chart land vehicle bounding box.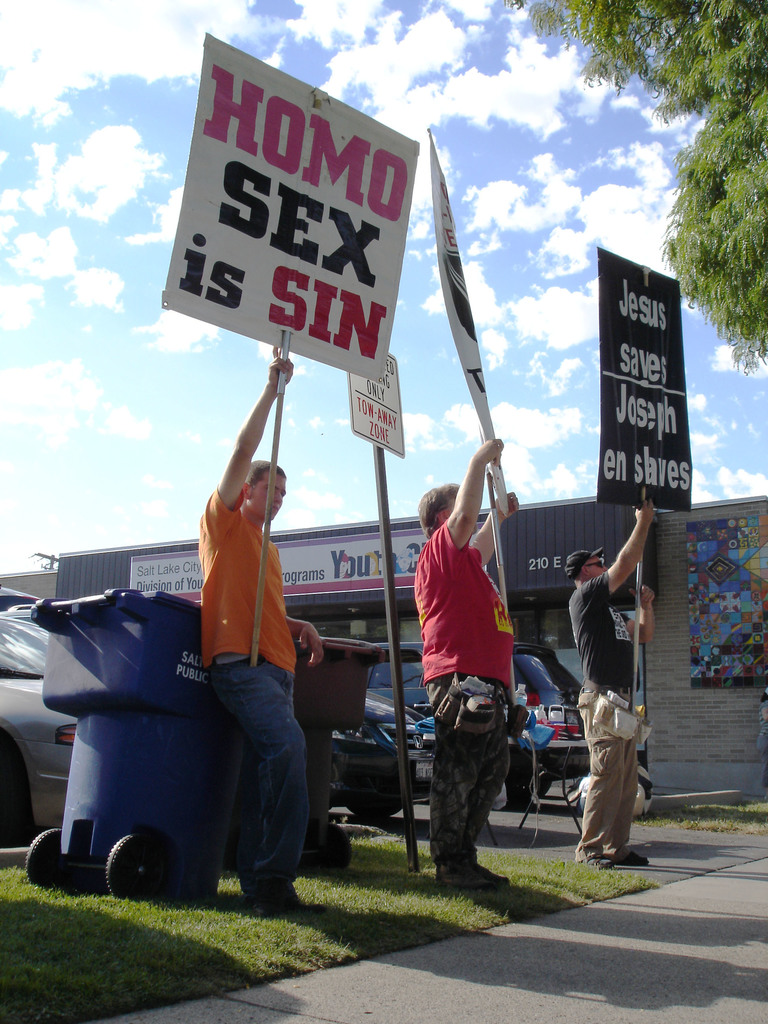
Charted: detection(0, 593, 73, 847).
